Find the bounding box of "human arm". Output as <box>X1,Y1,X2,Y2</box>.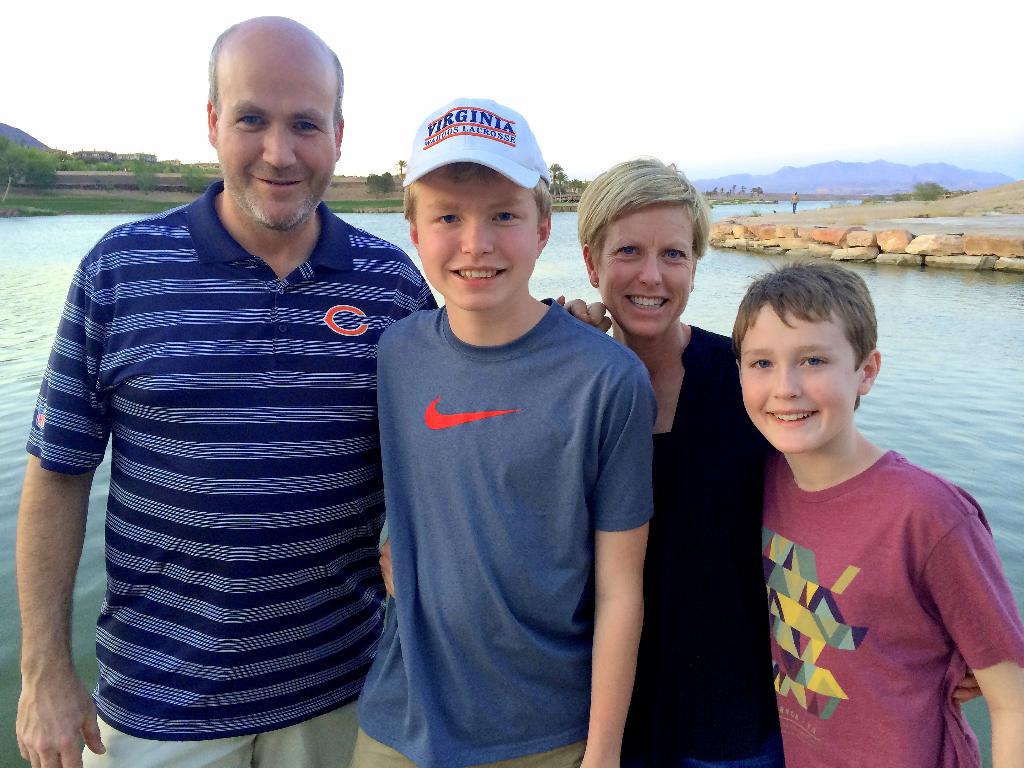
<box>915,500,1023,767</box>.
